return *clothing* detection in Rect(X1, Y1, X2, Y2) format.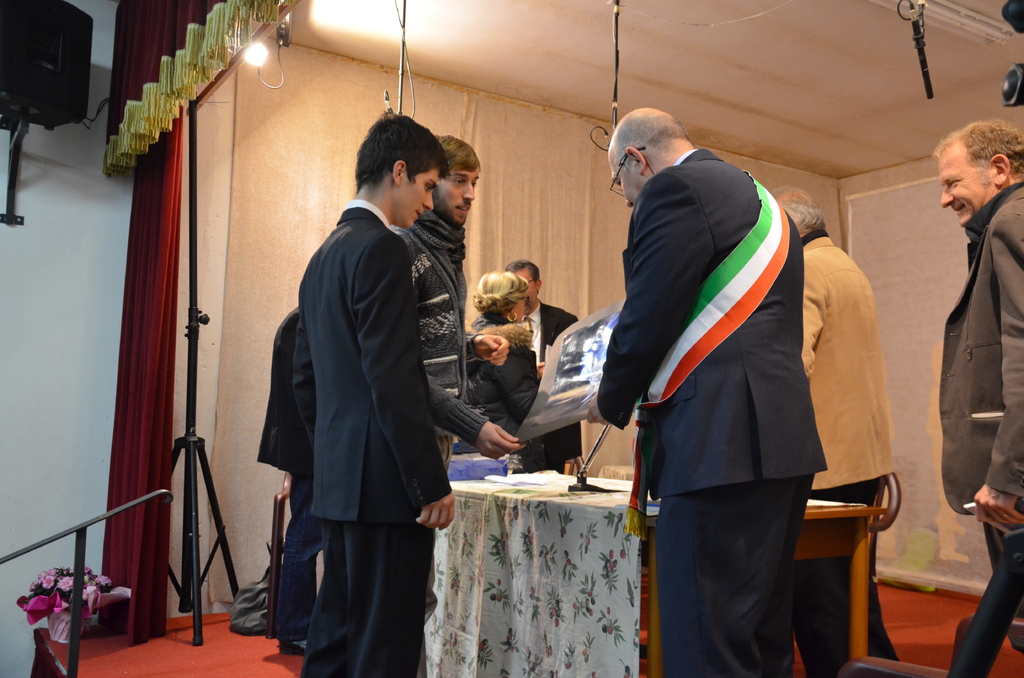
Rect(300, 200, 454, 677).
